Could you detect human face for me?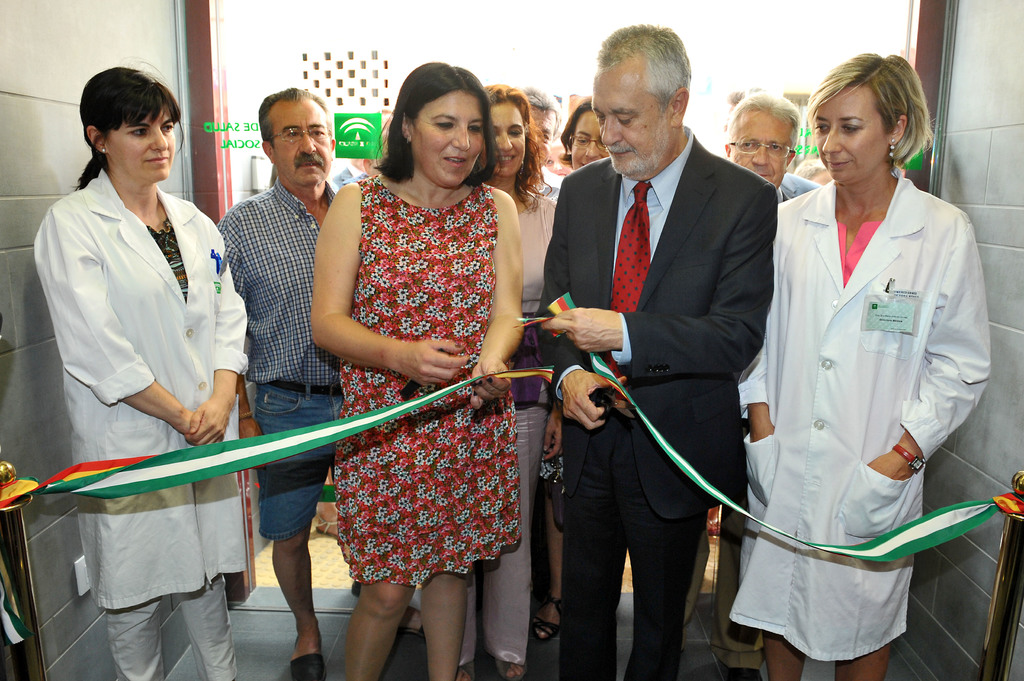
Detection result: pyautogui.locateOnScreen(545, 141, 572, 175).
